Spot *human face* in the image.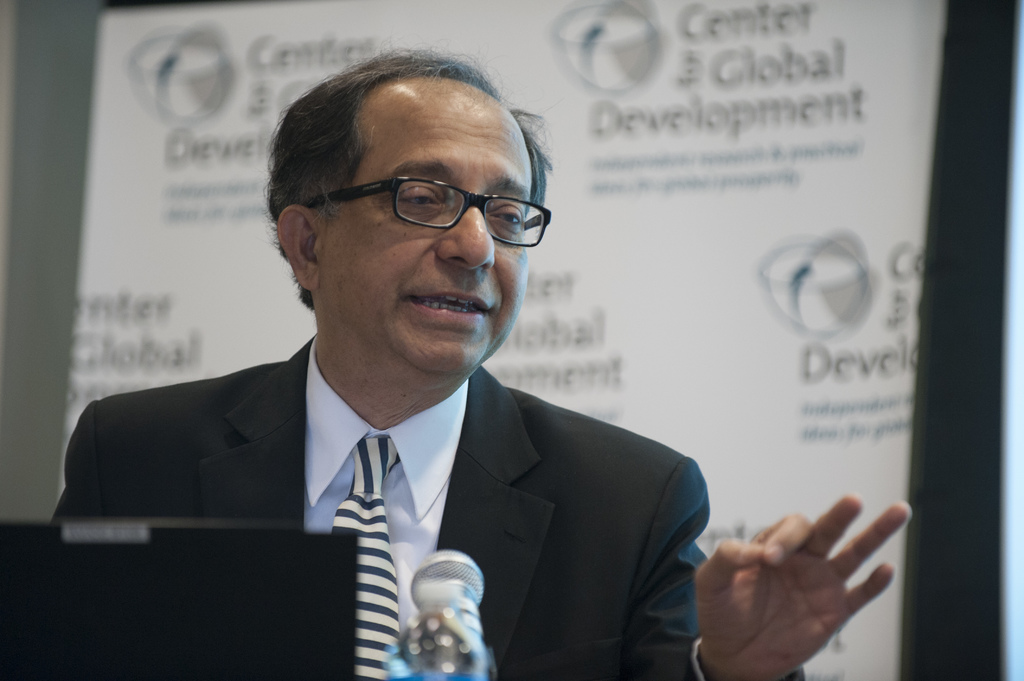
*human face* found at <region>317, 80, 532, 378</region>.
